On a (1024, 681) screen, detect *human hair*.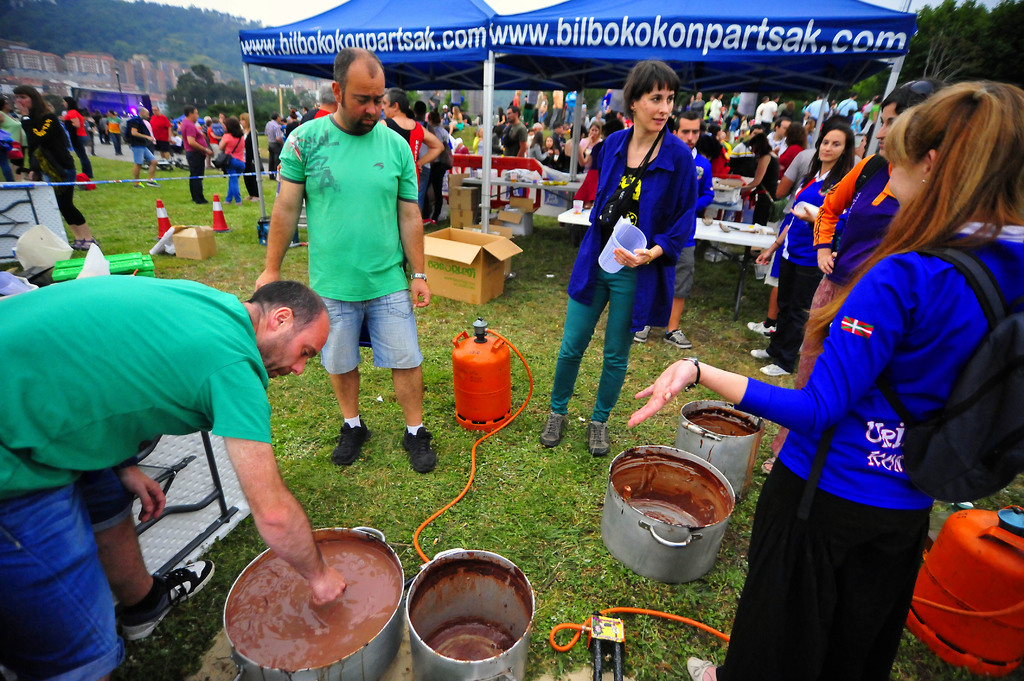
(x1=181, y1=105, x2=195, y2=116).
